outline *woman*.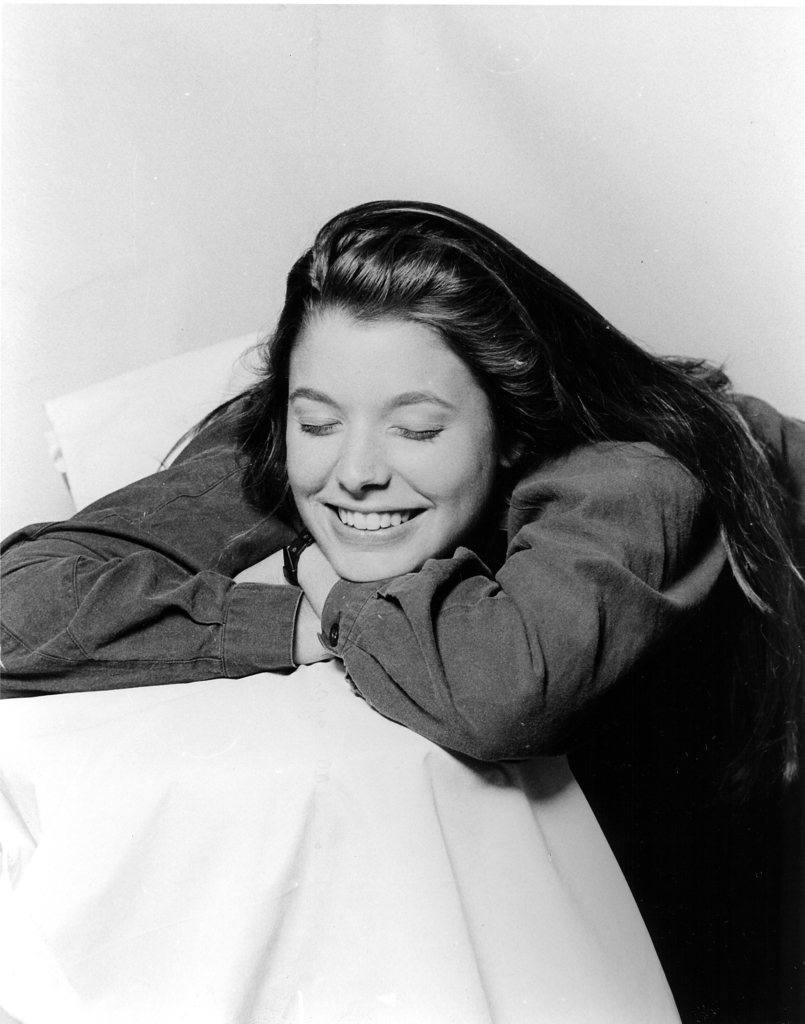
Outline: <region>0, 202, 804, 1023</region>.
